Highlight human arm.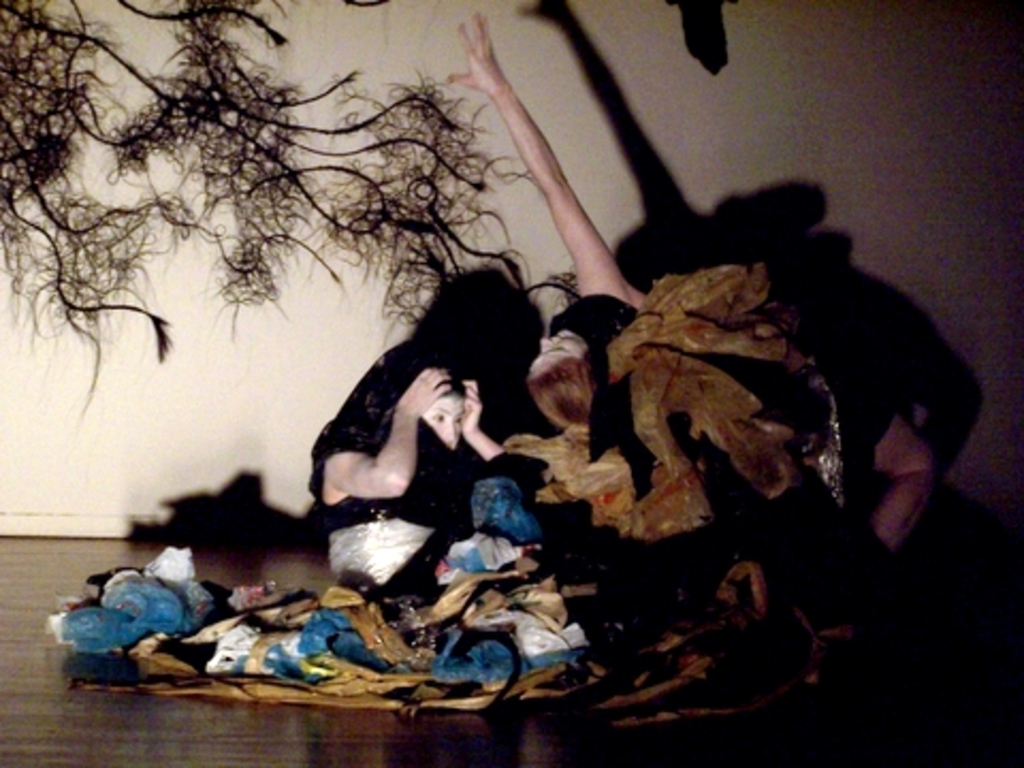
Highlighted region: x1=461 y1=26 x2=610 y2=316.
